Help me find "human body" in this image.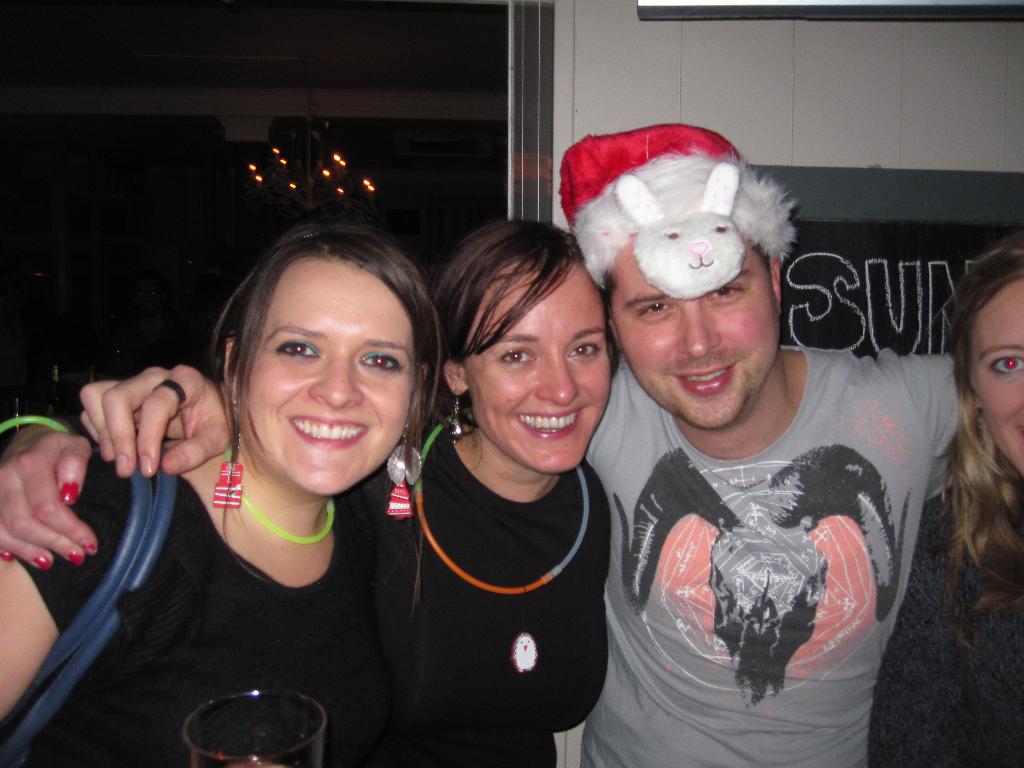
Found it: bbox(890, 220, 1020, 755).
